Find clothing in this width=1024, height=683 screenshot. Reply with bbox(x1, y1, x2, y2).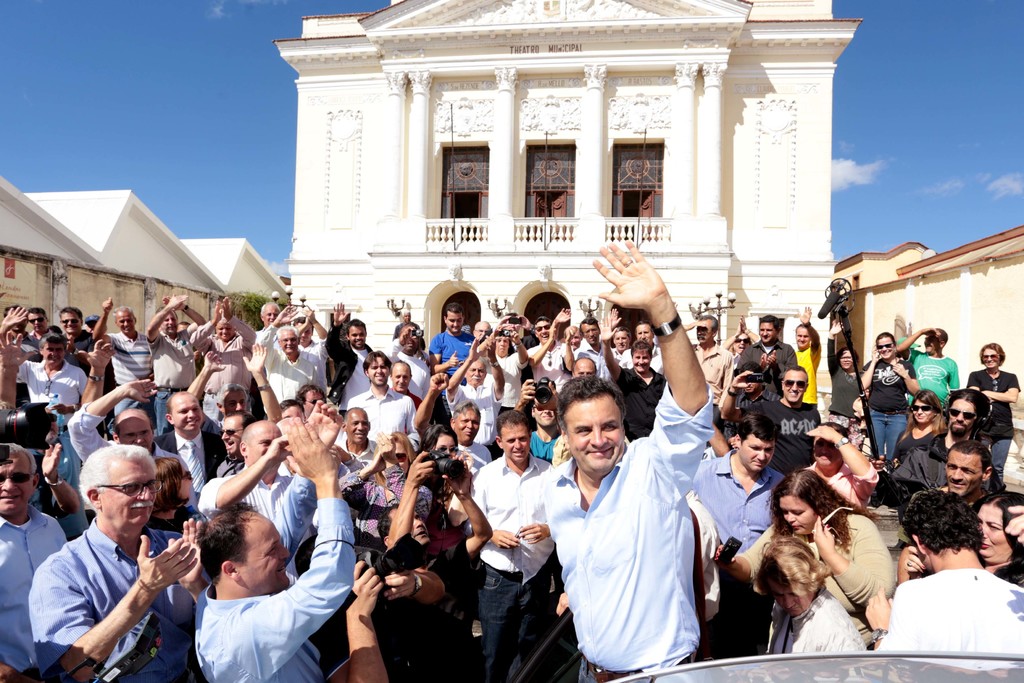
bbox(61, 333, 116, 392).
